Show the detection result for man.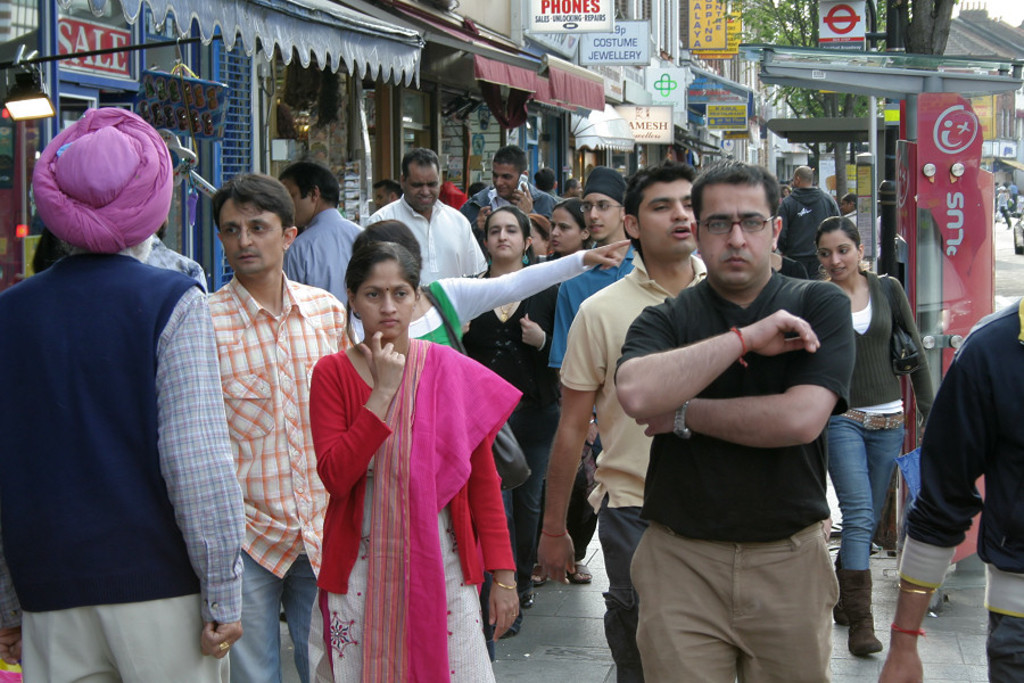
466,147,561,221.
